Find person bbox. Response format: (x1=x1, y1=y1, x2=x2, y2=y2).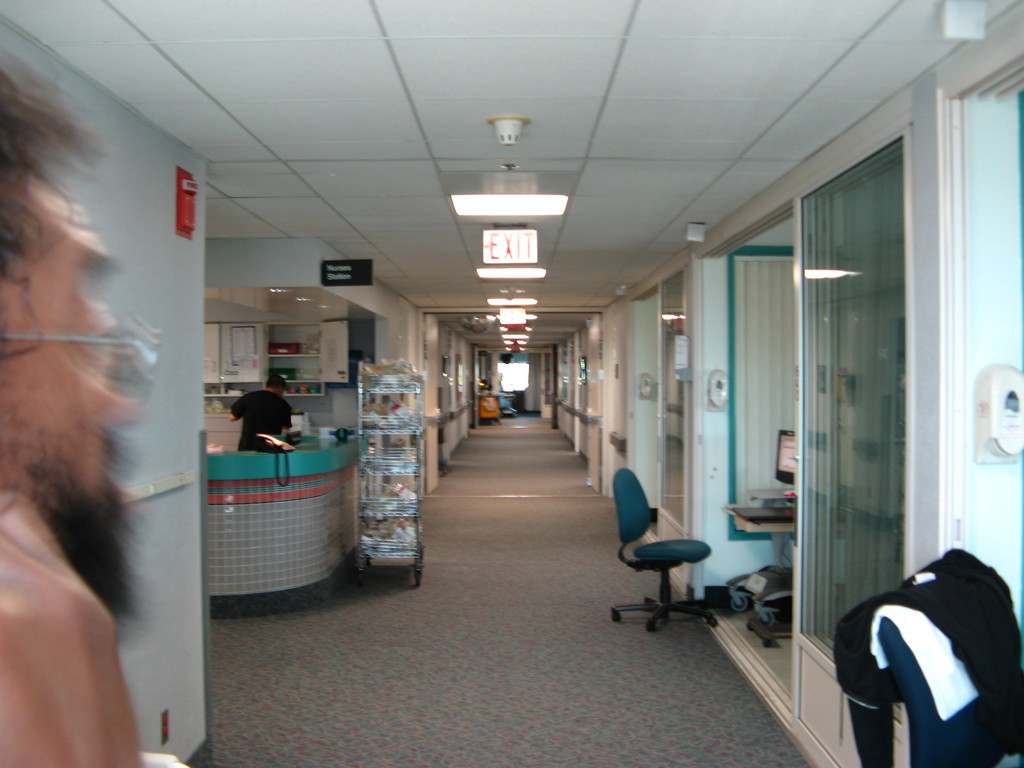
(x1=227, y1=370, x2=297, y2=447).
